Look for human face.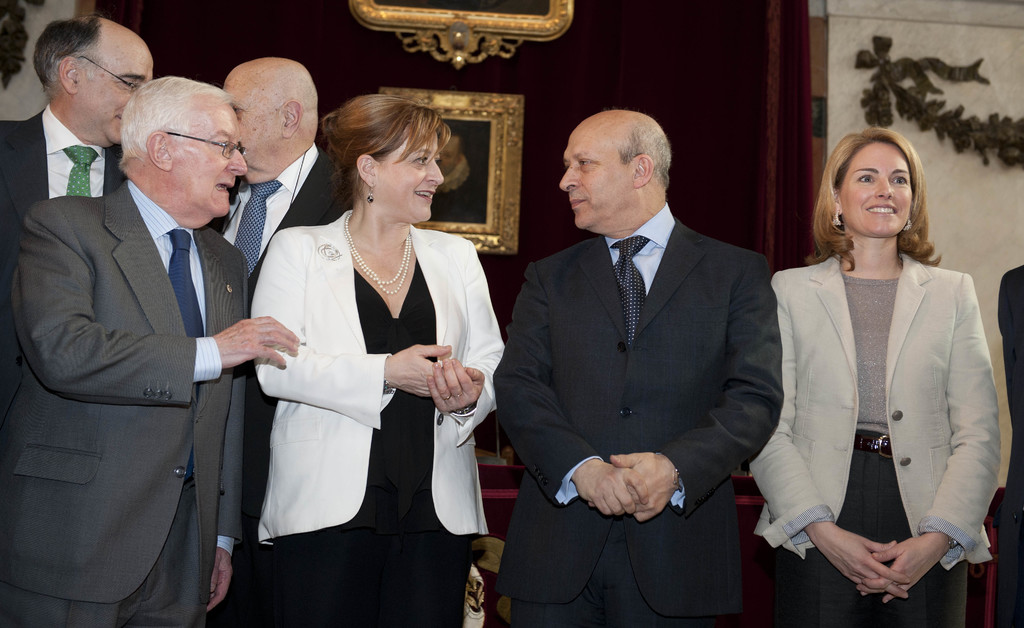
Found: (left=78, top=41, right=154, bottom=146).
